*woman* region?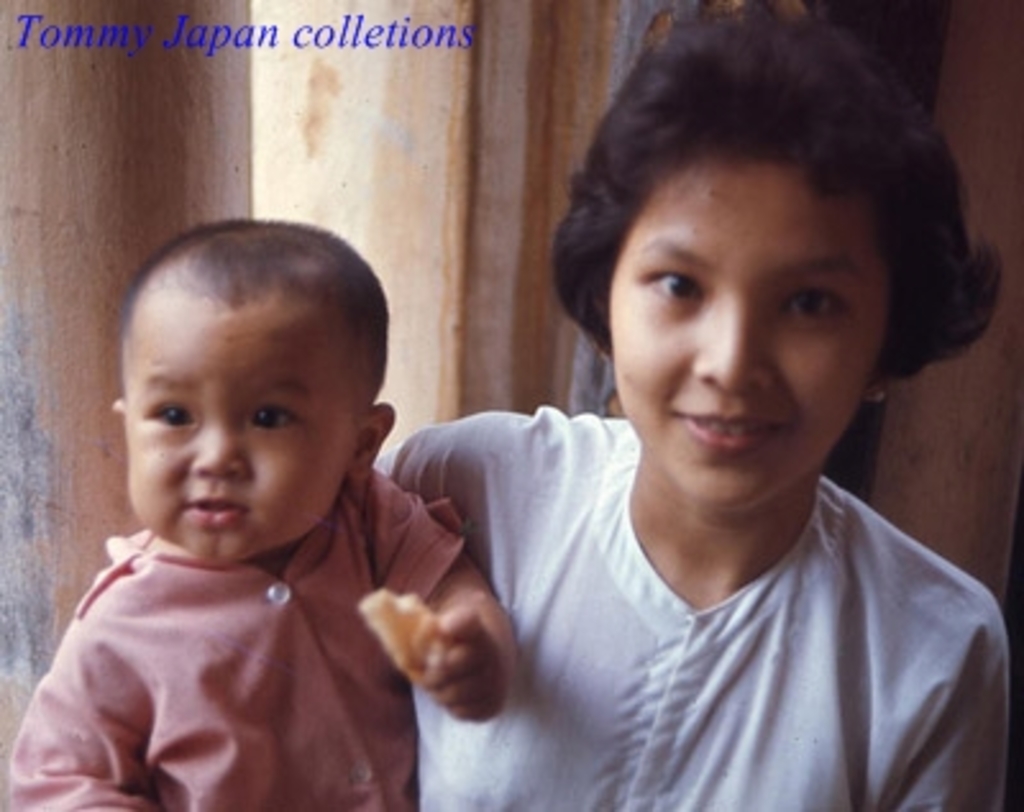
(x1=351, y1=23, x2=1023, y2=807)
